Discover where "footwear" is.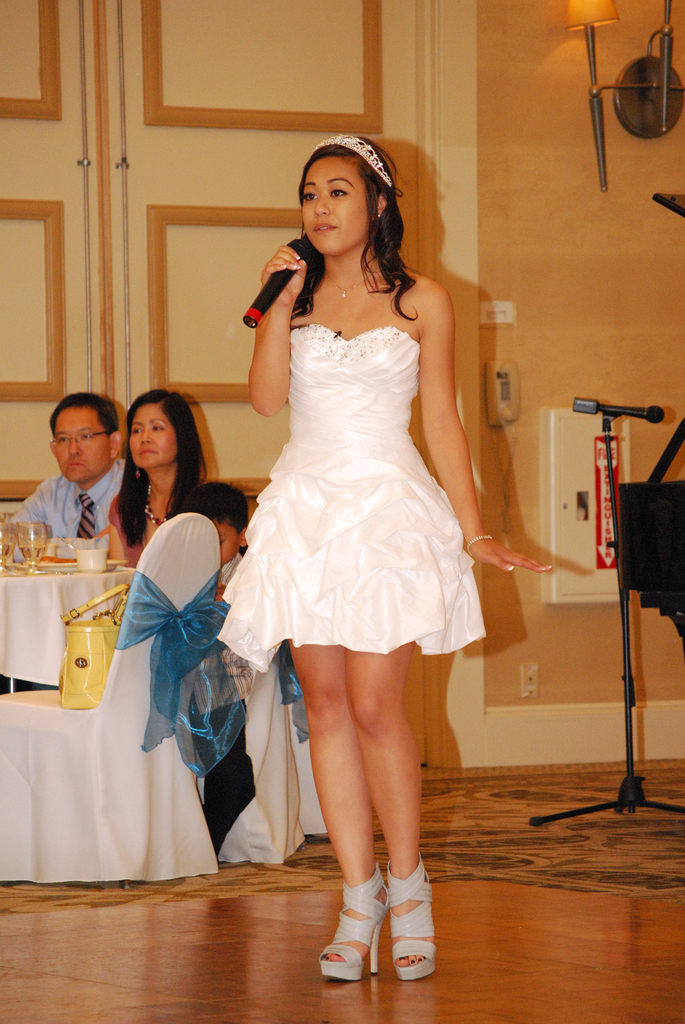
Discovered at box(391, 856, 435, 982).
